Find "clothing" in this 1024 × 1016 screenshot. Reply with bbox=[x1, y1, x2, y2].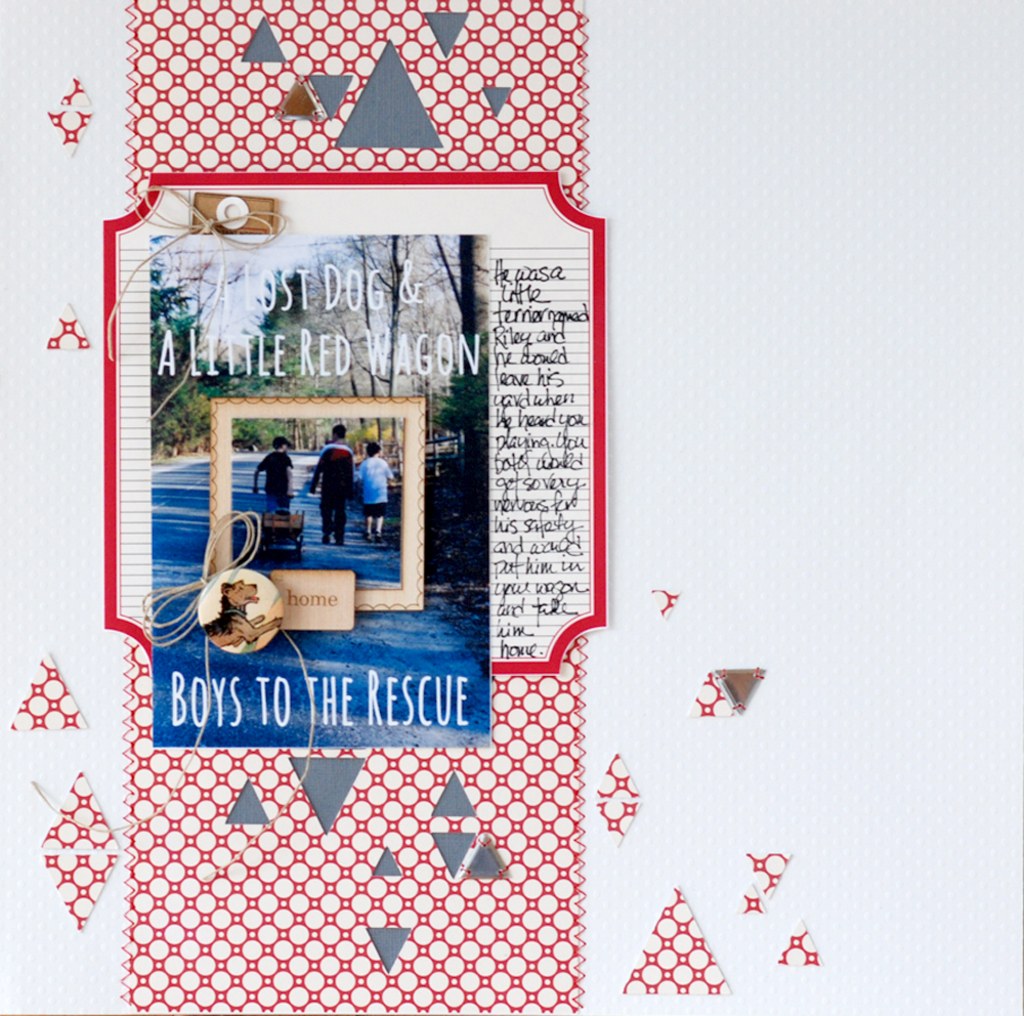
bbox=[362, 452, 395, 517].
